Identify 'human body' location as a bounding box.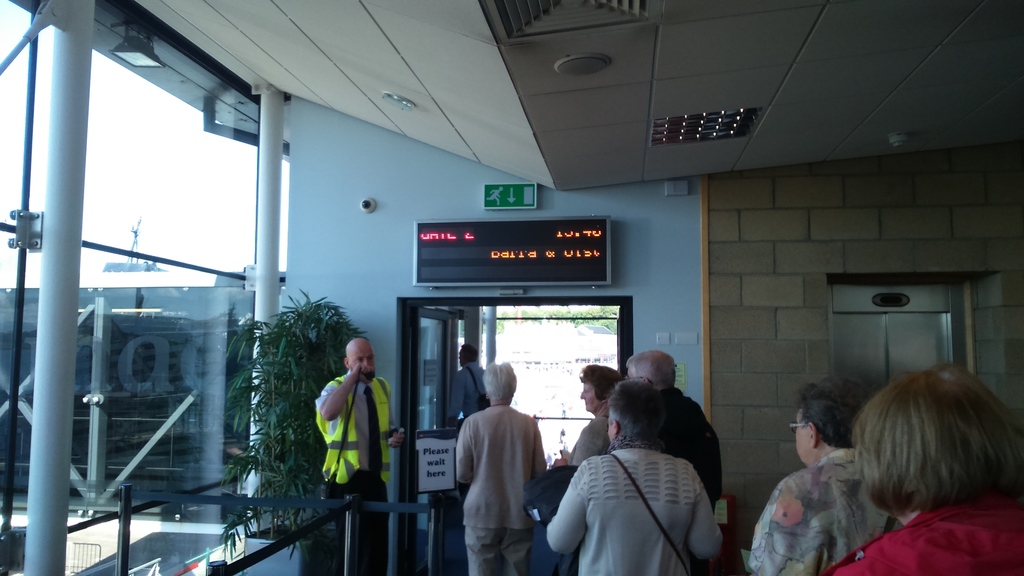
(x1=628, y1=348, x2=722, y2=512).
